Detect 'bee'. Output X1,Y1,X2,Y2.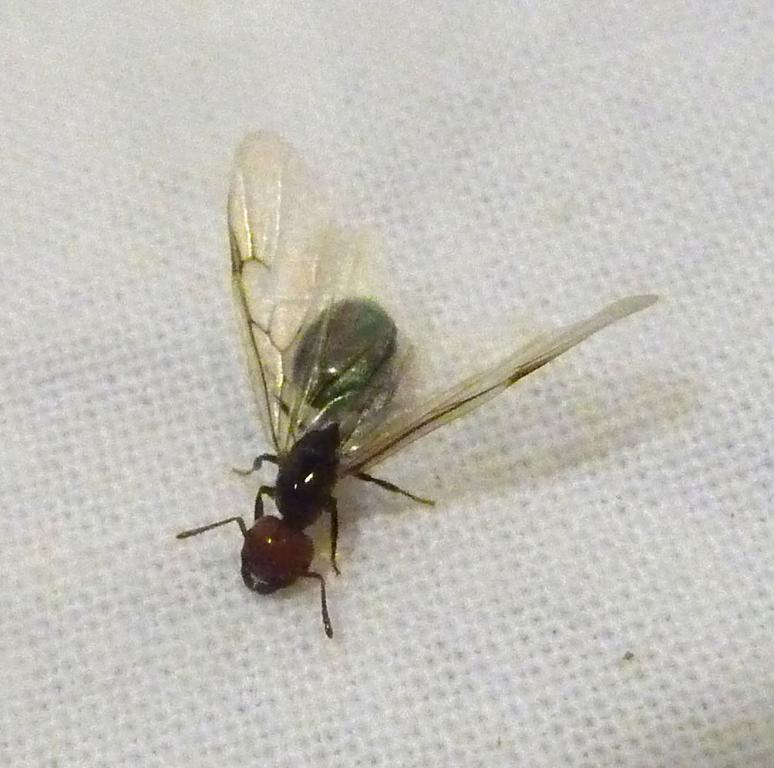
150,146,638,675.
